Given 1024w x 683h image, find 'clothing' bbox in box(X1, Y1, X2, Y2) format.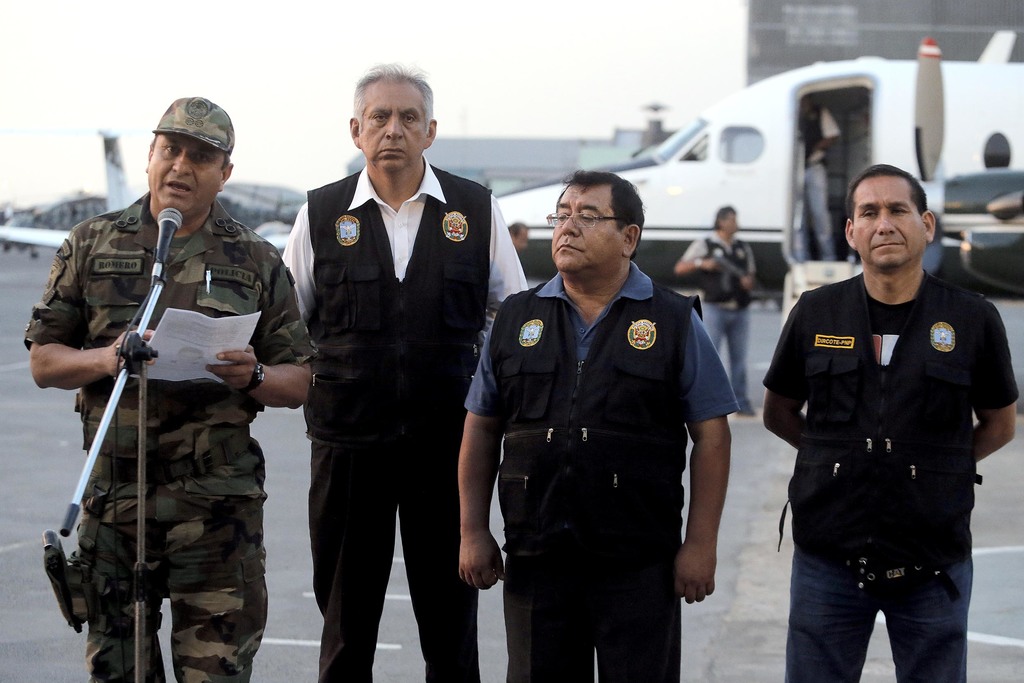
box(768, 199, 1012, 661).
